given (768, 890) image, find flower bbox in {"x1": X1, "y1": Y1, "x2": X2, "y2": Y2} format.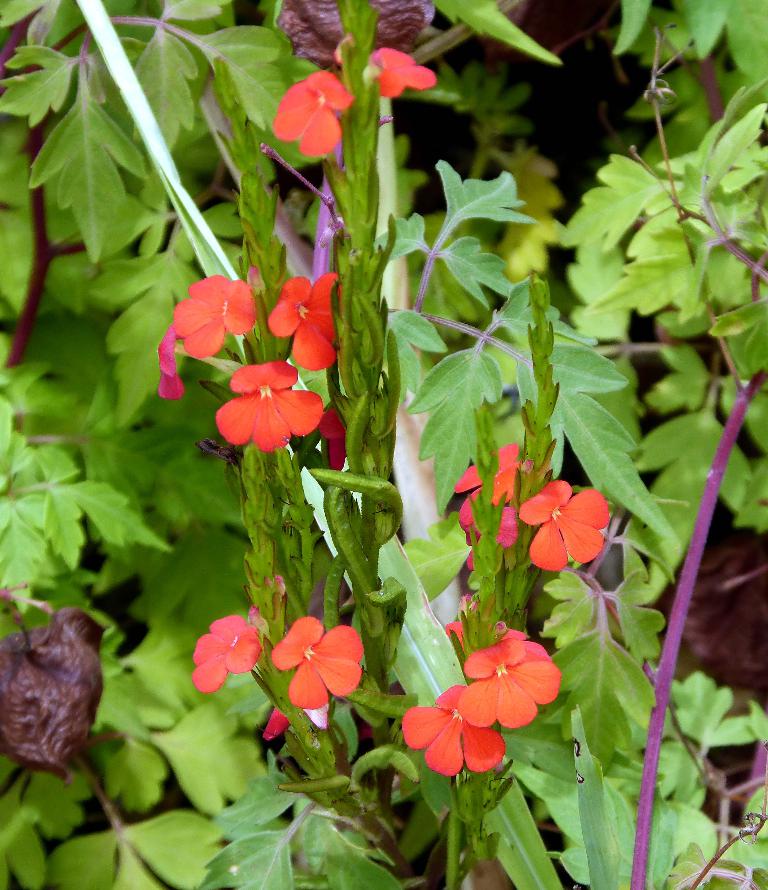
{"x1": 188, "y1": 612, "x2": 263, "y2": 691}.
